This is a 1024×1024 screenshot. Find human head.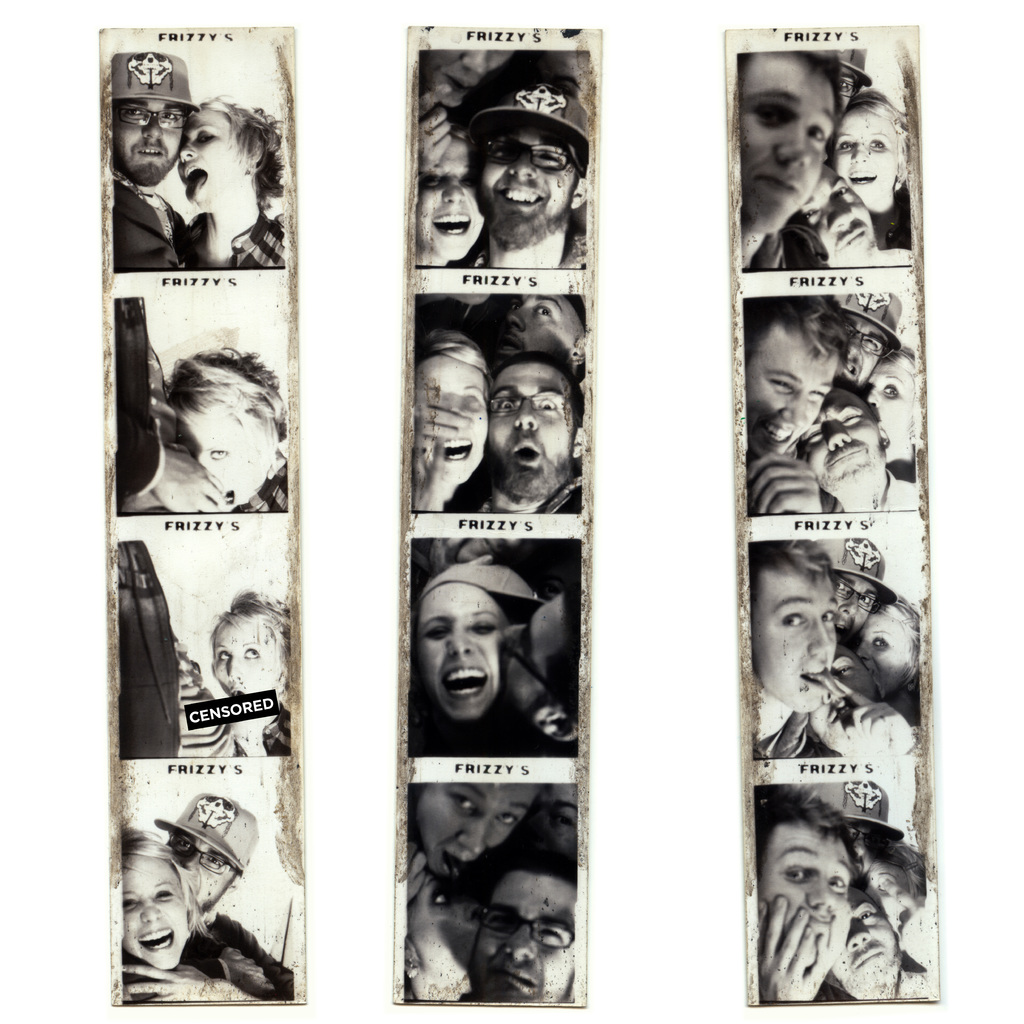
Bounding box: (left=206, top=593, right=293, bottom=705).
